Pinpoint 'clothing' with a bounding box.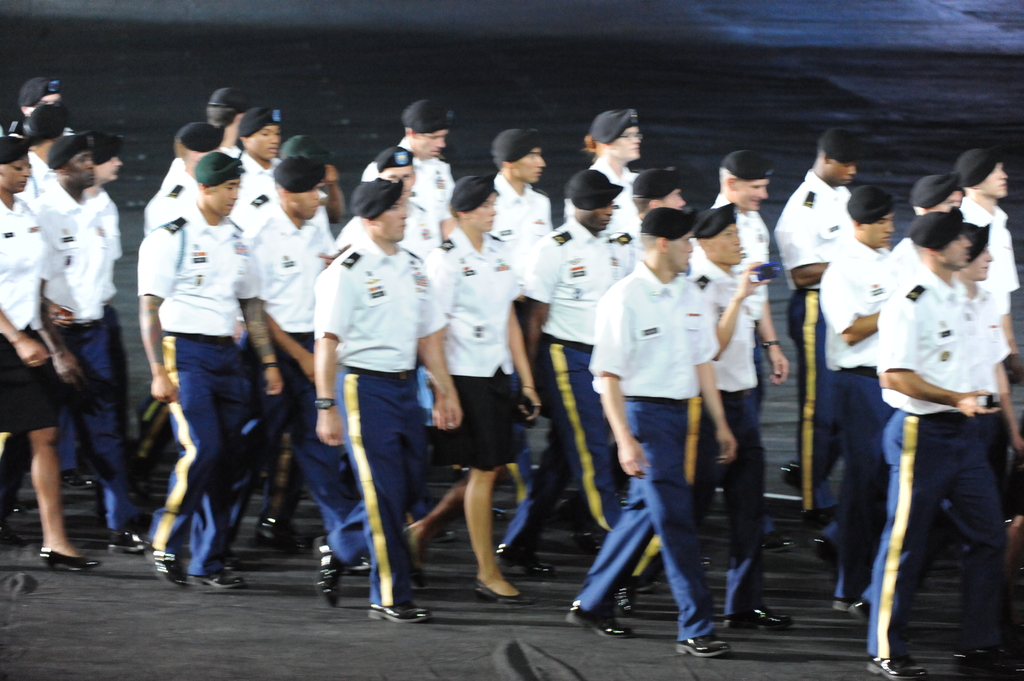
509 214 632 563.
